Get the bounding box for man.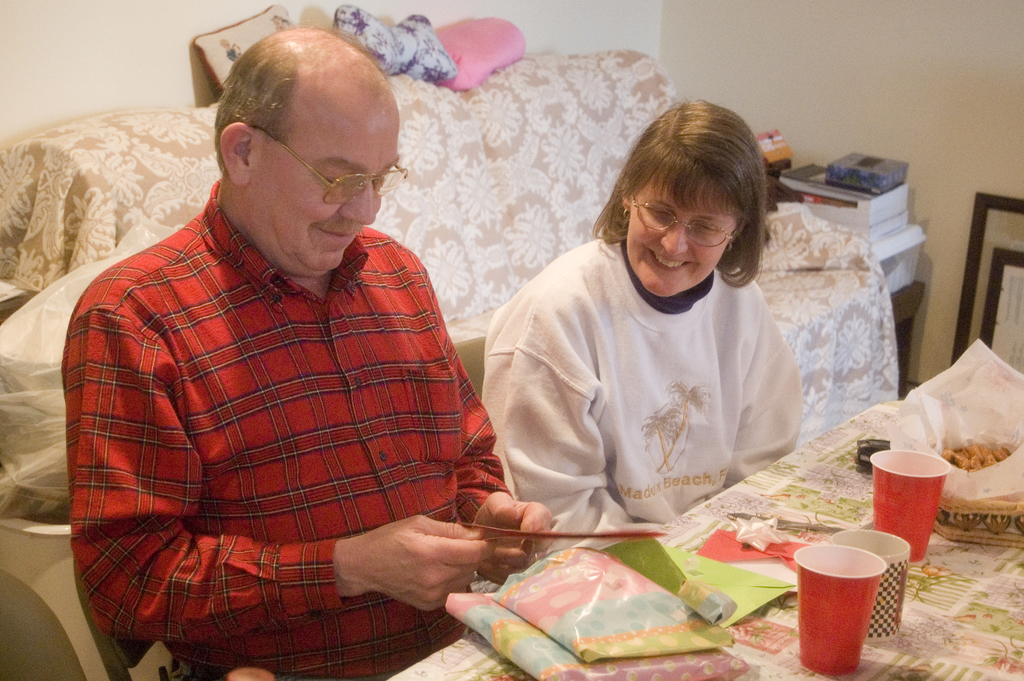
crop(52, 26, 536, 678).
